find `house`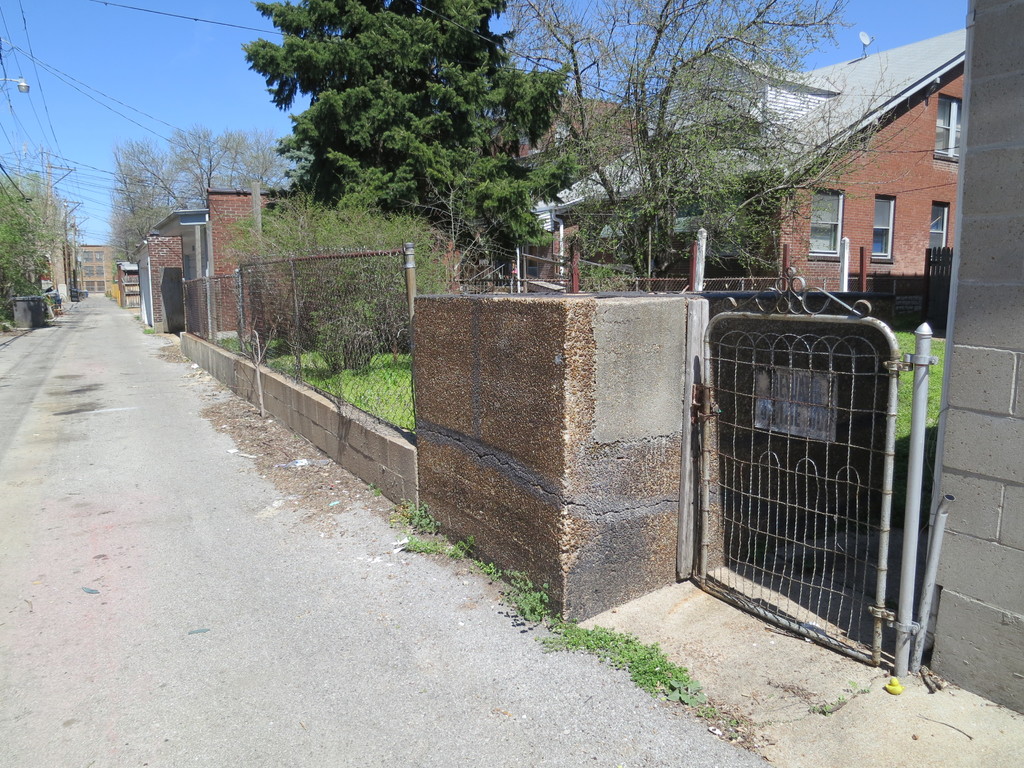
l=554, t=31, r=960, b=288
